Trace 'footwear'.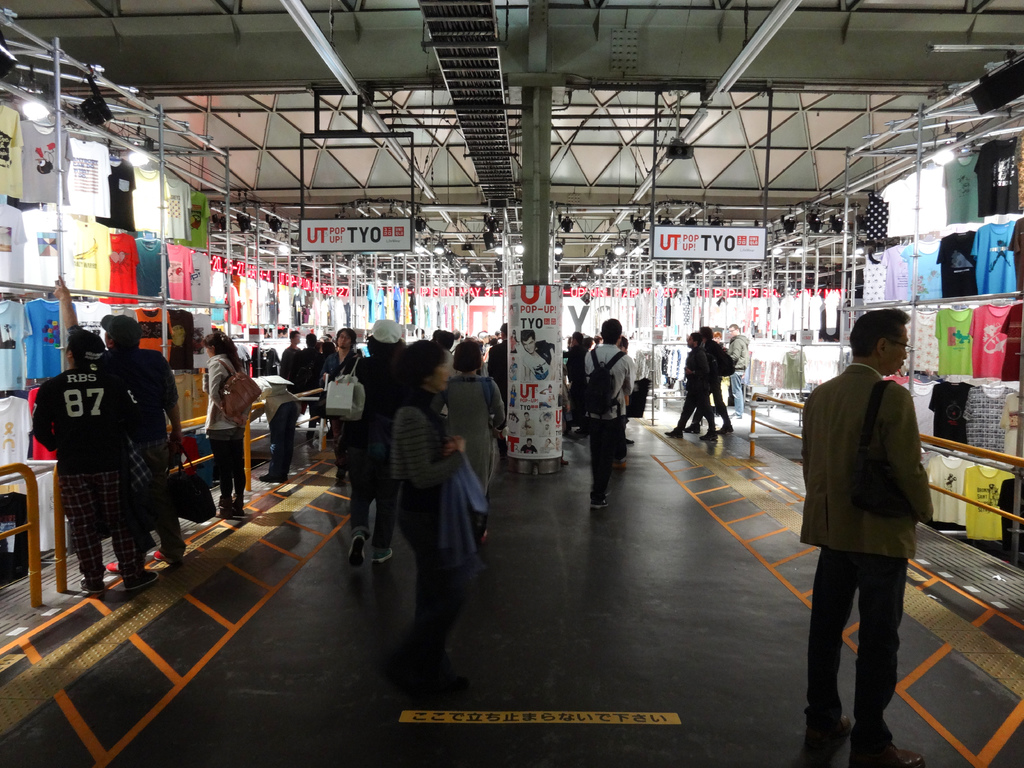
Traced to left=216, top=507, right=234, bottom=520.
